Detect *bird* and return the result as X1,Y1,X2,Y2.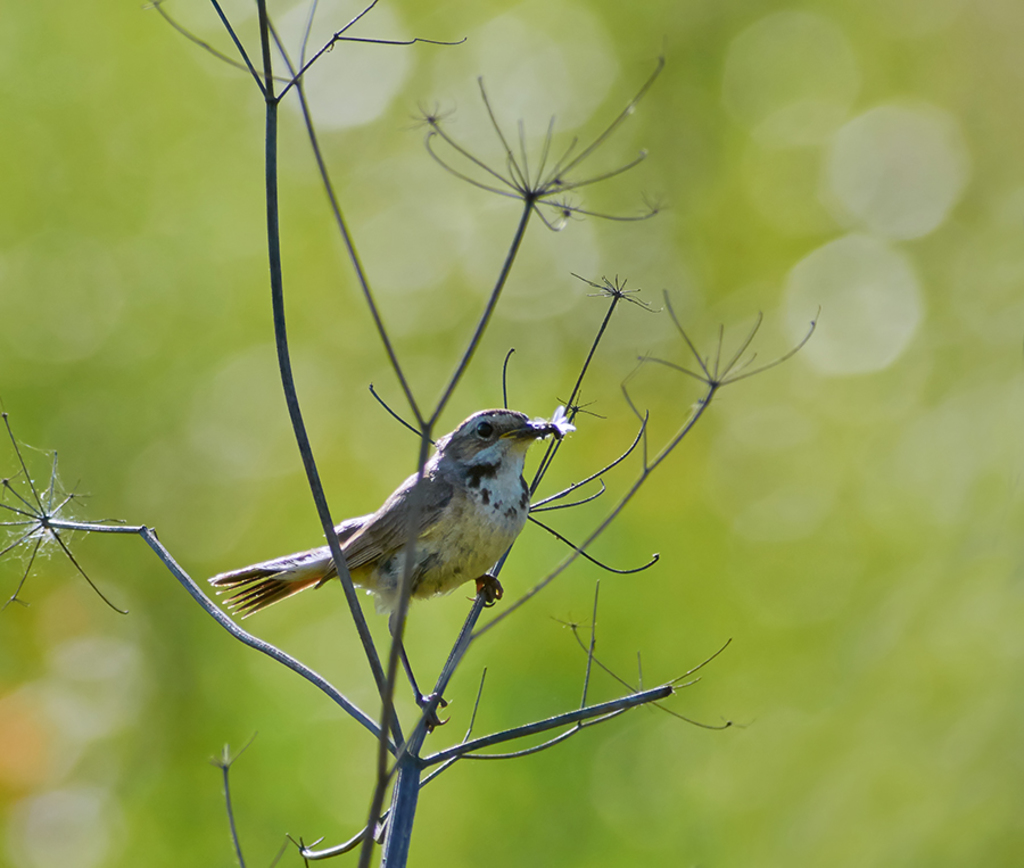
209,403,551,725.
